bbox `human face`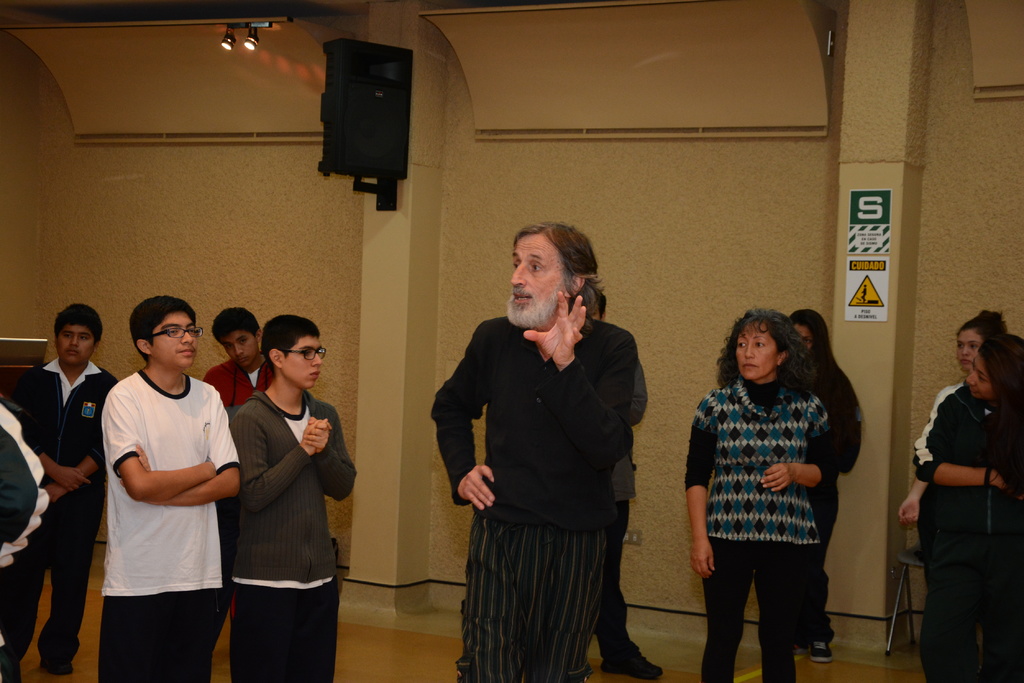
select_region(790, 325, 813, 352)
